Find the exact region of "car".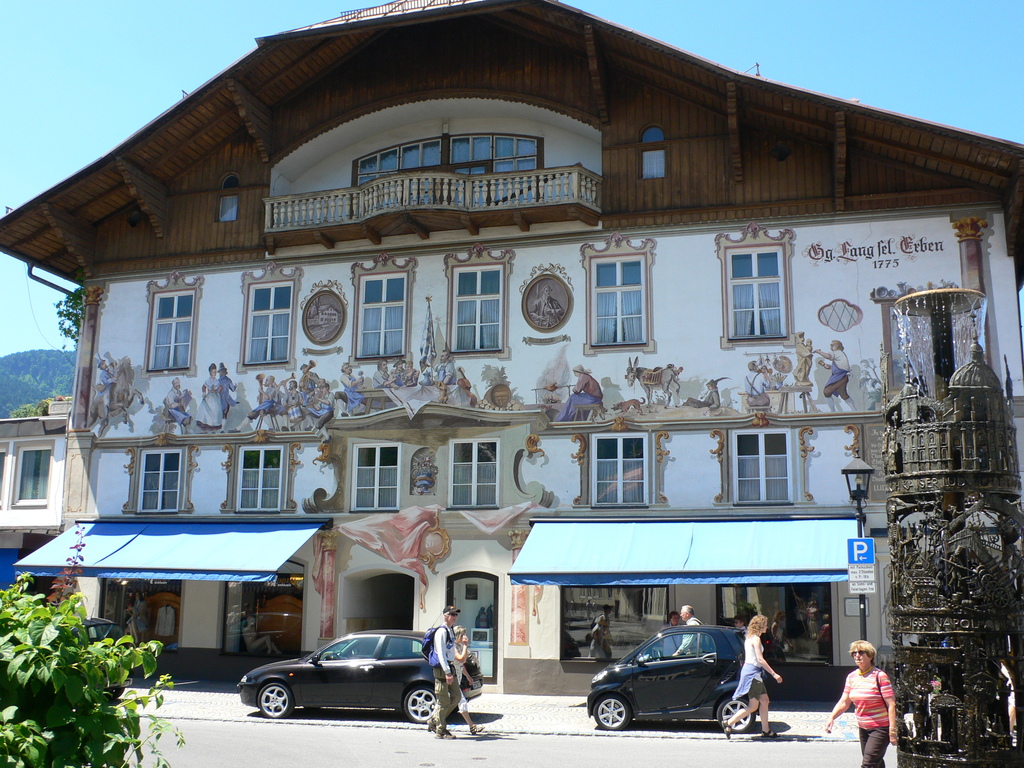
Exact region: <region>581, 621, 756, 732</region>.
